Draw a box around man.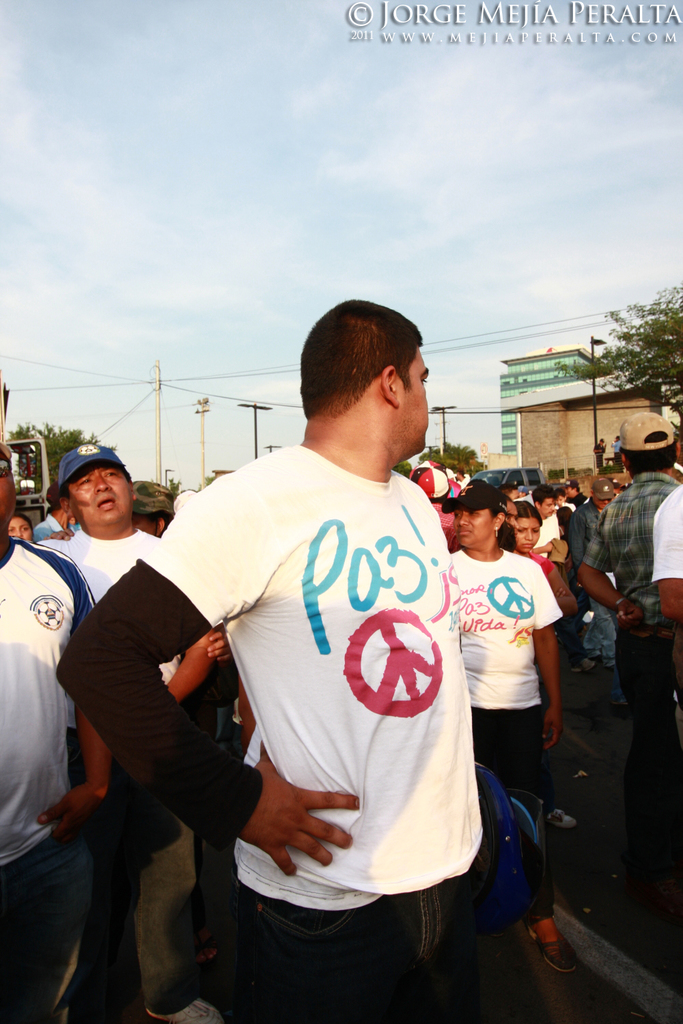
{"x1": 139, "y1": 304, "x2": 514, "y2": 1000}.
